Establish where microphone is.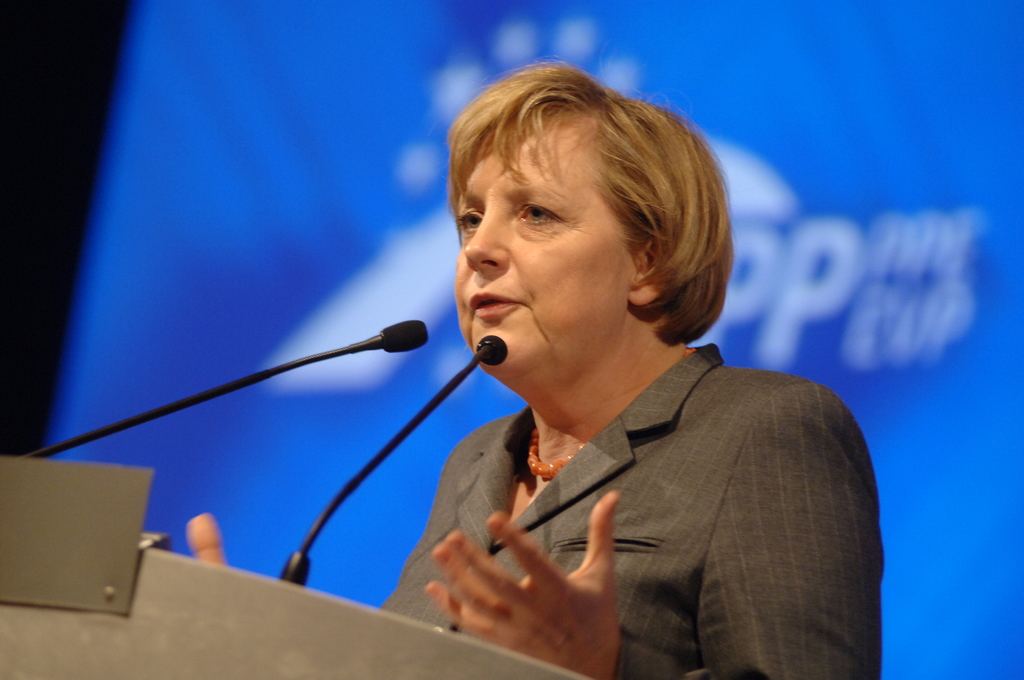
Established at left=28, top=316, right=428, bottom=460.
